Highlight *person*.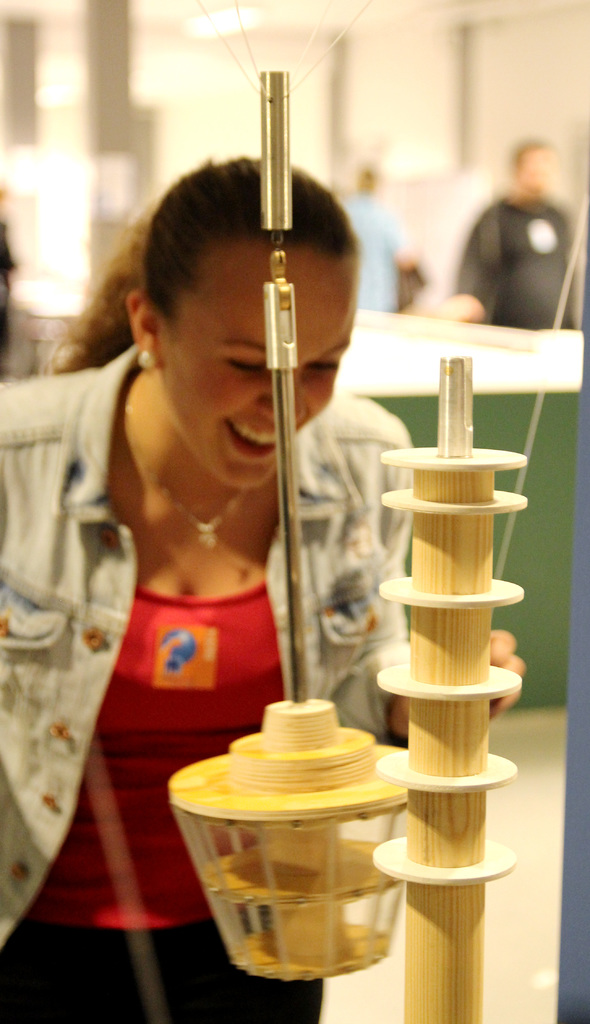
Highlighted region: (445,132,571,364).
